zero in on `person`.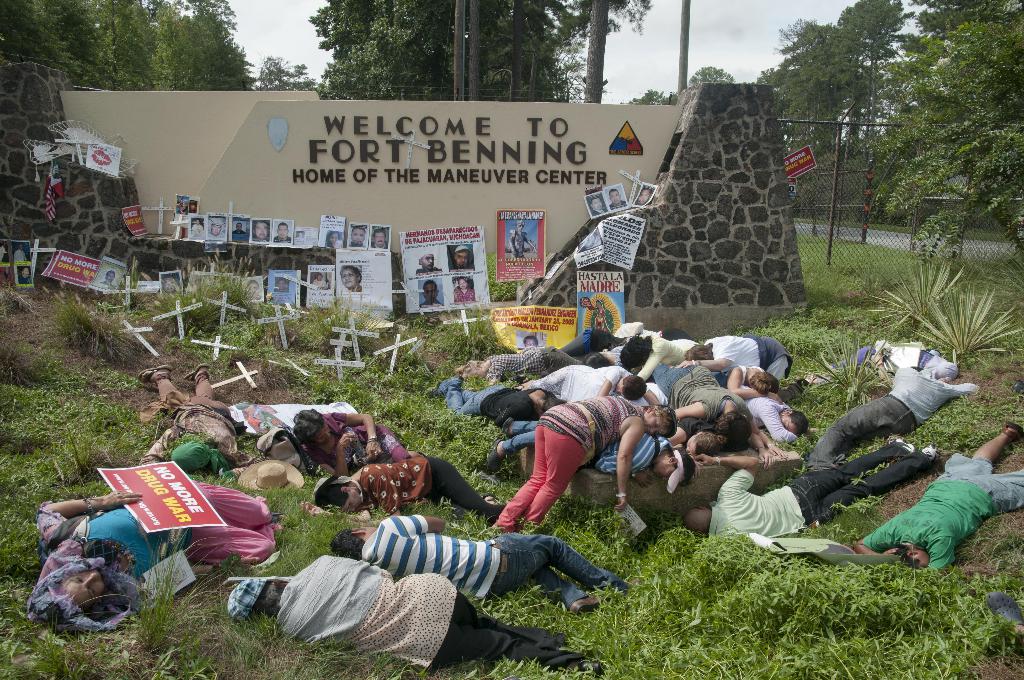
Zeroed in: (x1=636, y1=186, x2=652, y2=201).
